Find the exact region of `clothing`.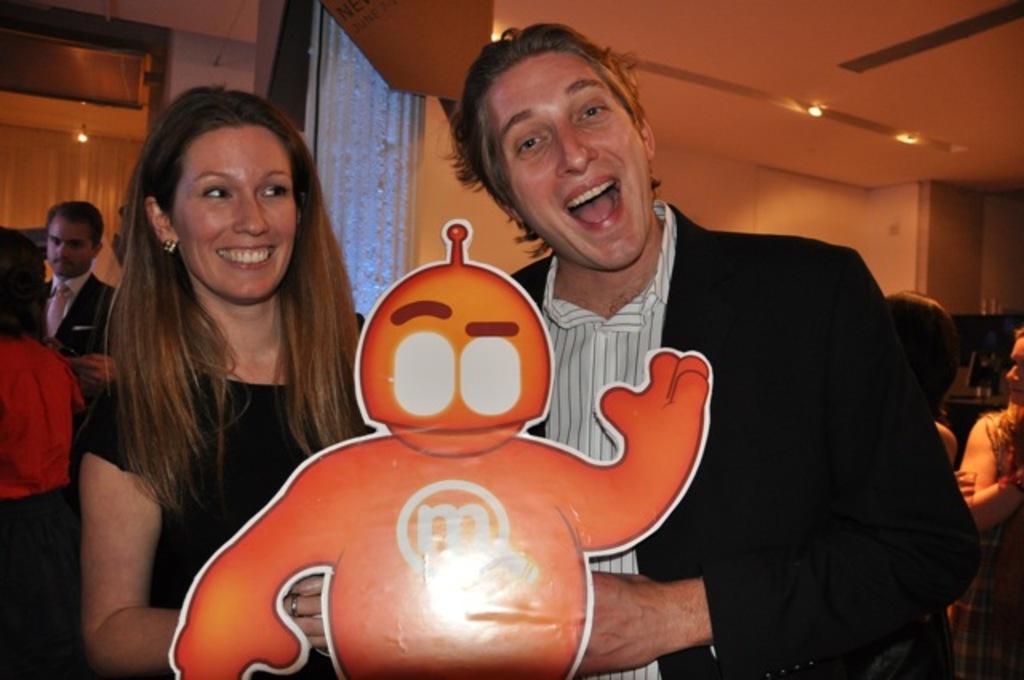
Exact region: (0, 330, 88, 678).
